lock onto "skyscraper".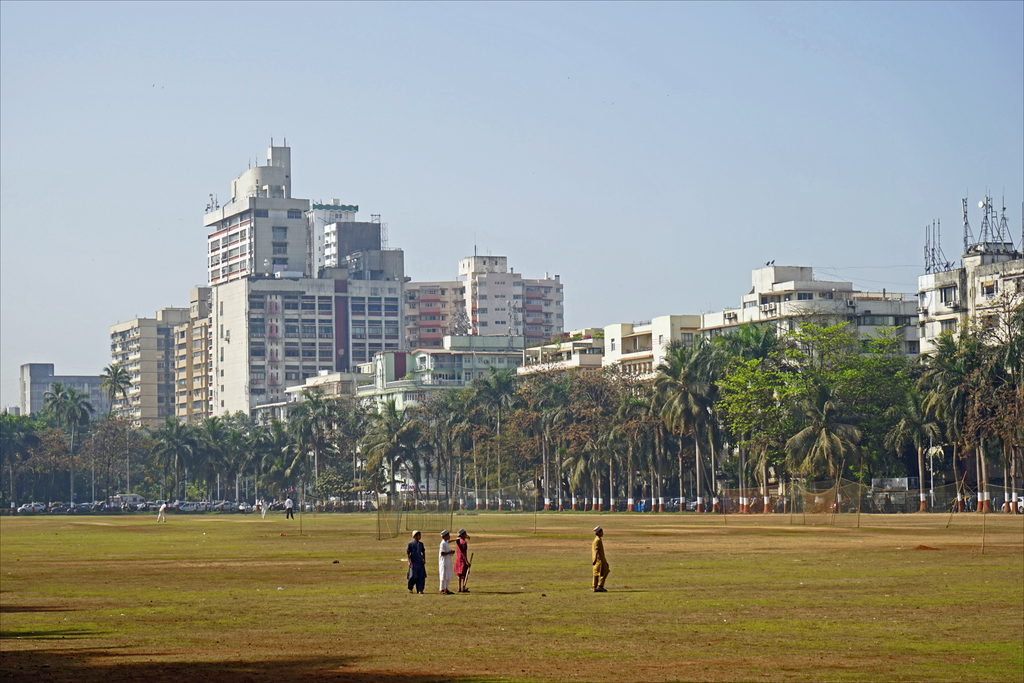
Locked: [x1=102, y1=300, x2=192, y2=436].
